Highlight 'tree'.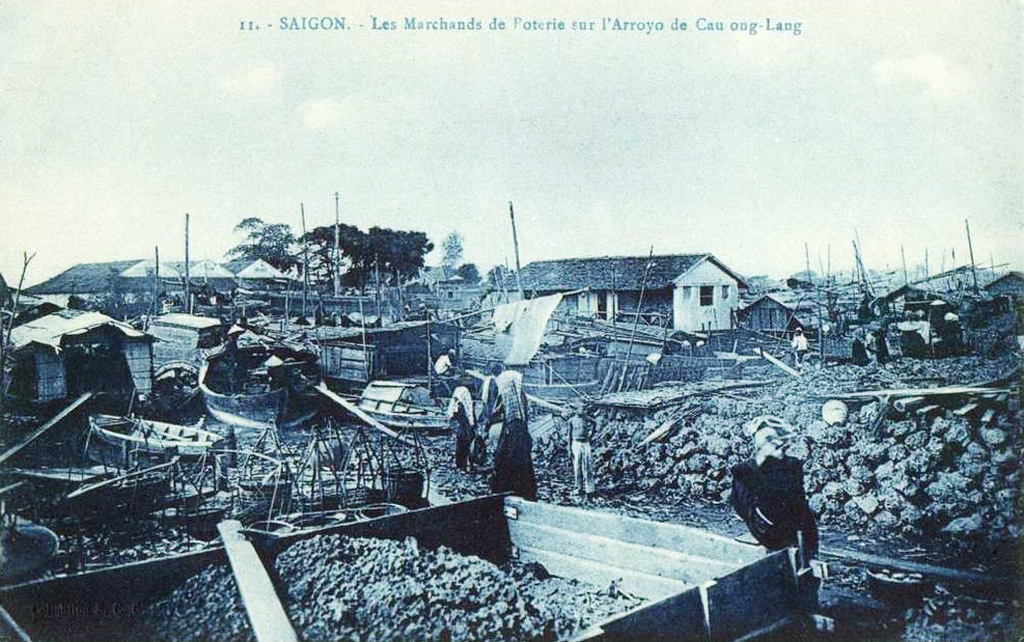
Highlighted region: x1=294, y1=224, x2=431, y2=282.
